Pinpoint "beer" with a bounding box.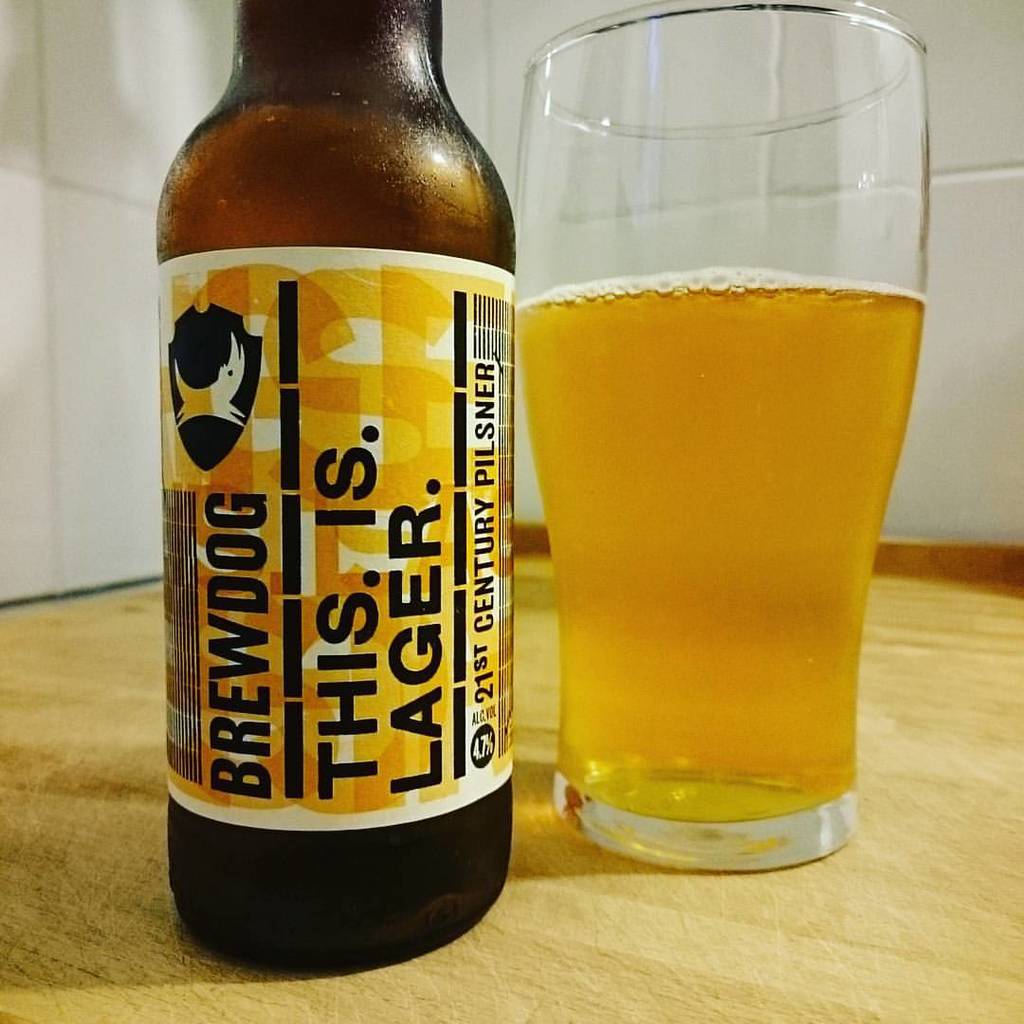
<region>161, 0, 508, 980</region>.
